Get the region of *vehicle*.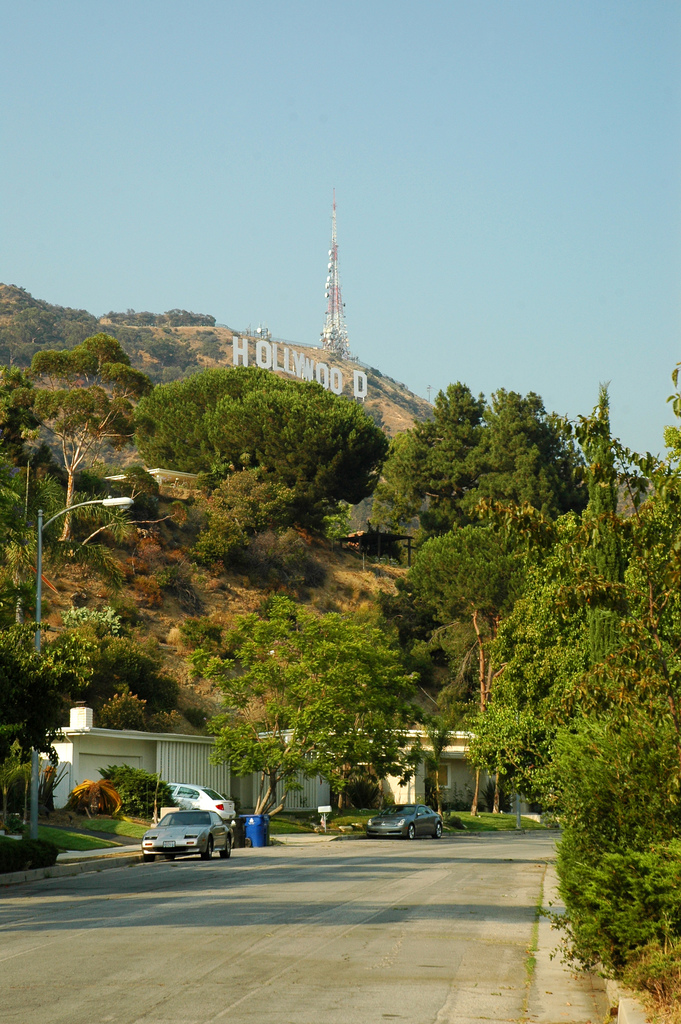
367, 803, 446, 837.
